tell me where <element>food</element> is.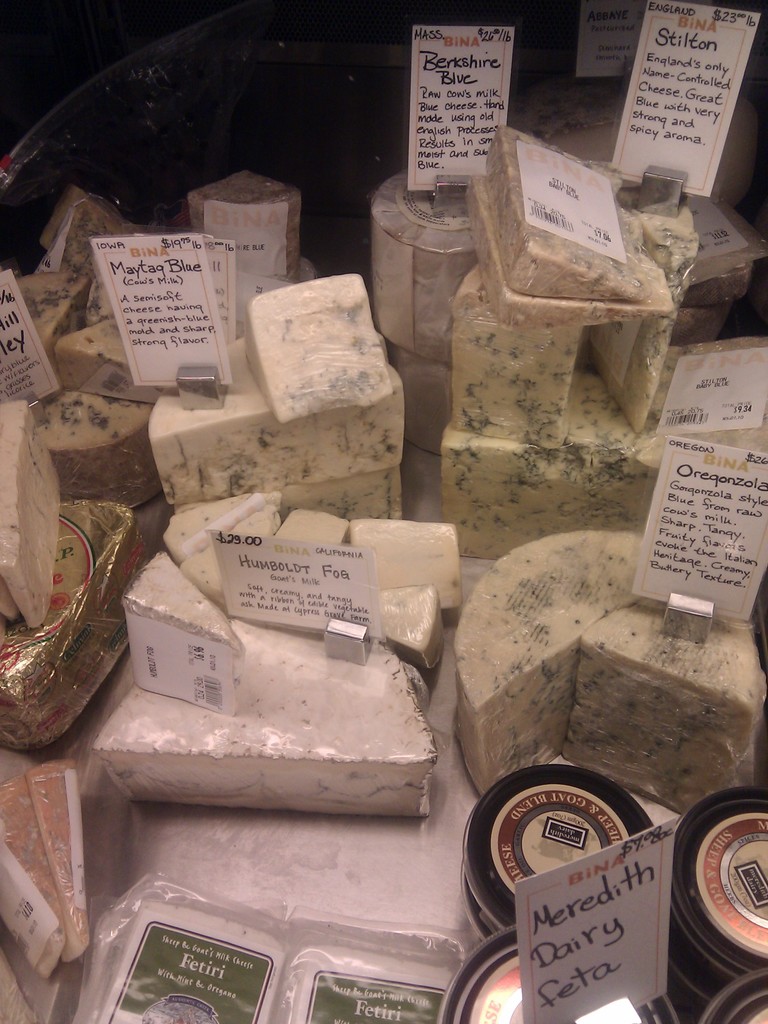
<element>food</element> is at select_region(86, 614, 432, 826).
